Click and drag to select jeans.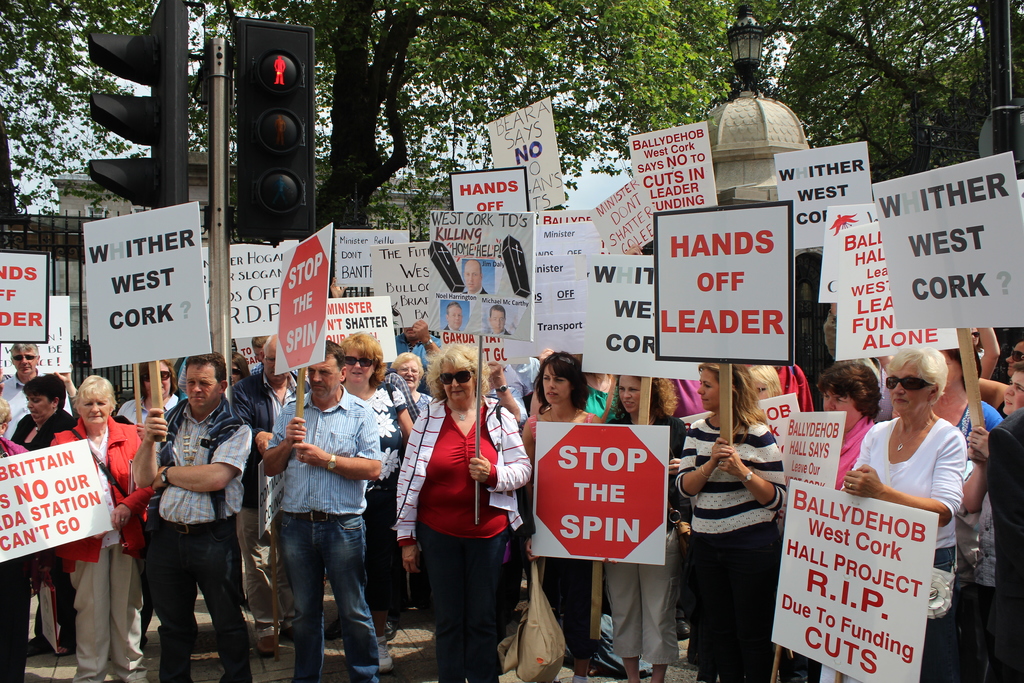
Selection: rect(260, 503, 381, 679).
